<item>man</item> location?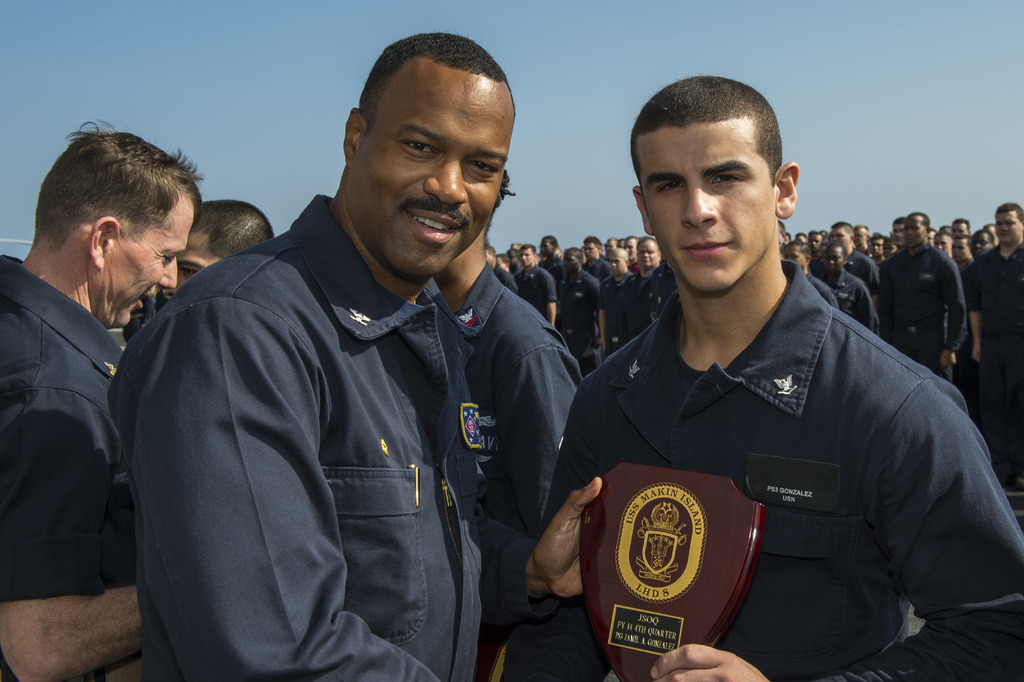
x1=161, y1=196, x2=275, y2=301
